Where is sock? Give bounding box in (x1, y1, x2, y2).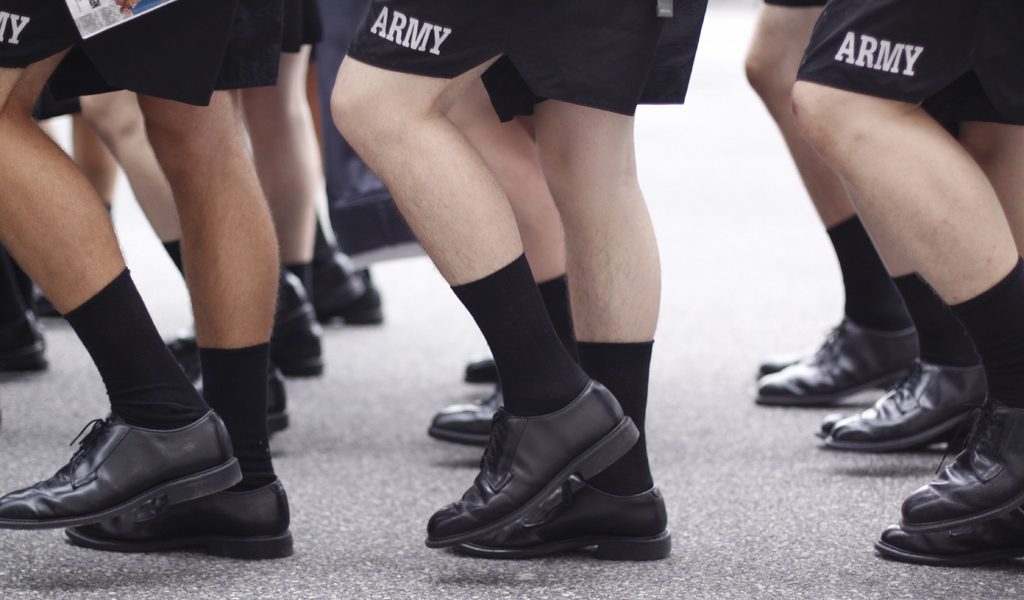
(64, 265, 211, 430).
